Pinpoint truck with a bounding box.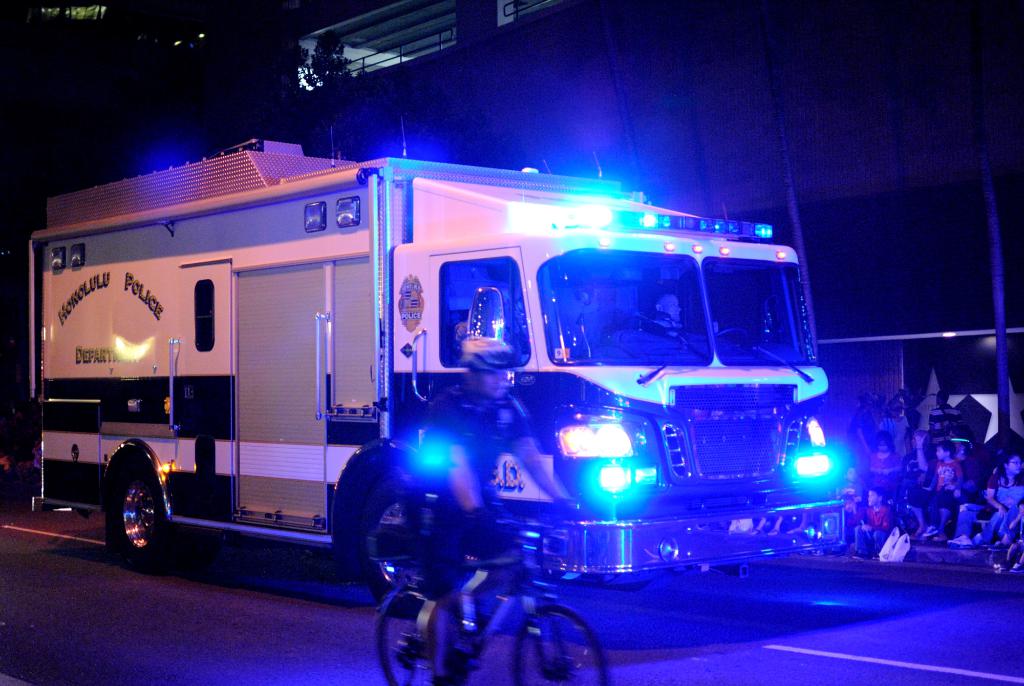
(left=49, top=161, right=816, bottom=621).
